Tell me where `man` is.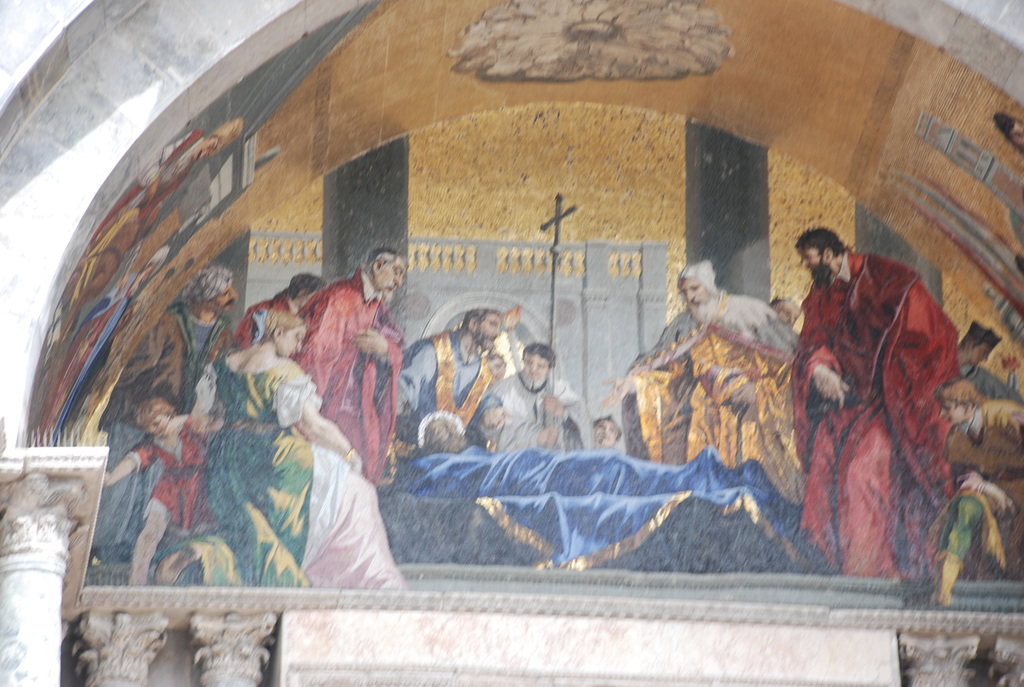
`man` is at [116, 268, 244, 420].
